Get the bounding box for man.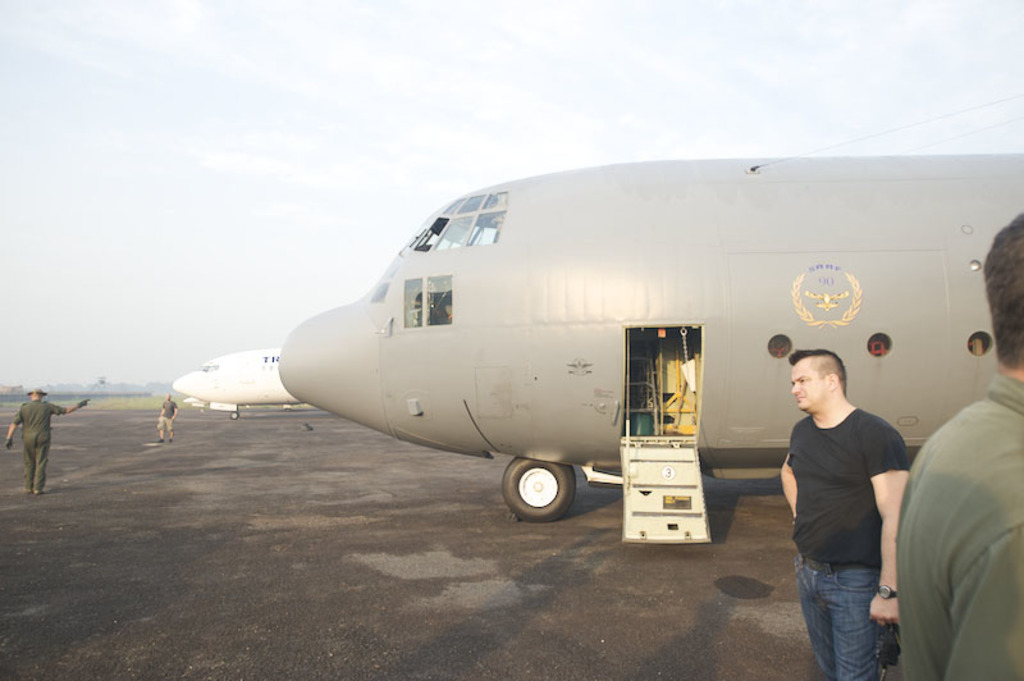
bbox=(774, 342, 923, 675).
